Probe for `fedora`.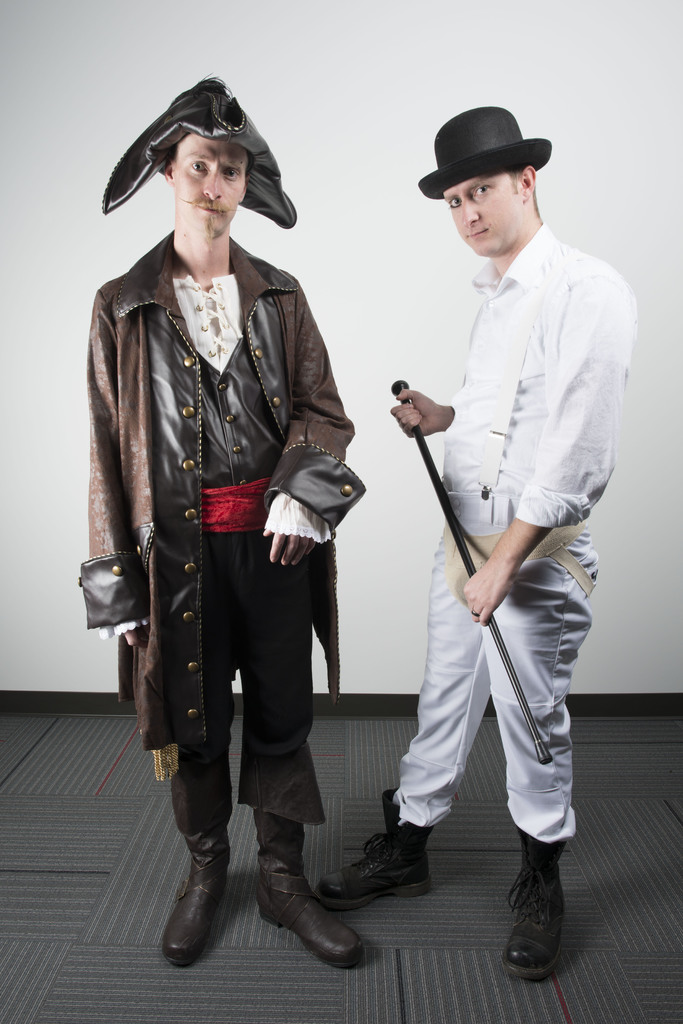
Probe result: bbox=[414, 101, 559, 194].
